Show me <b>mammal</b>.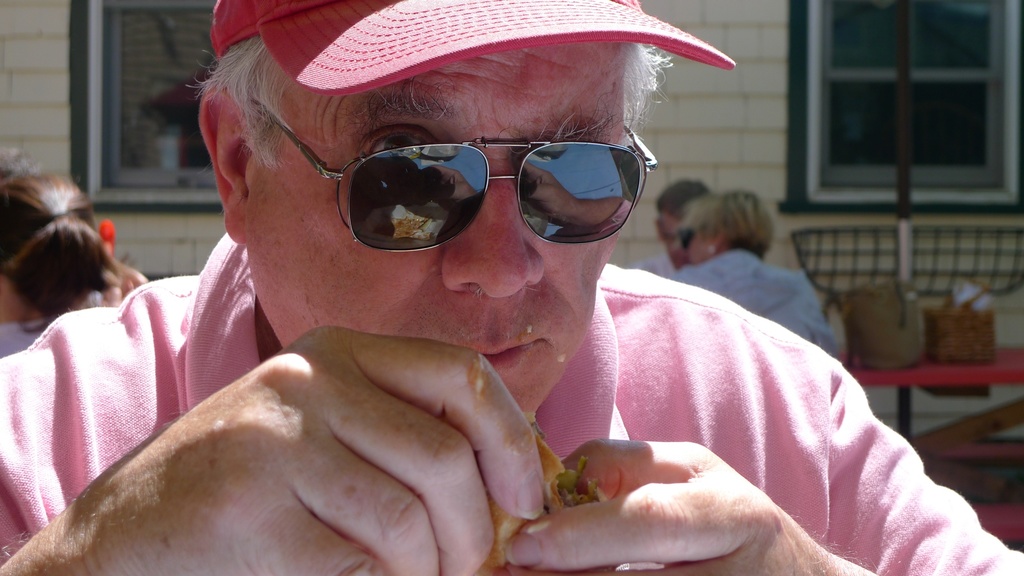
<b>mammal</b> is here: 669/188/834/369.
